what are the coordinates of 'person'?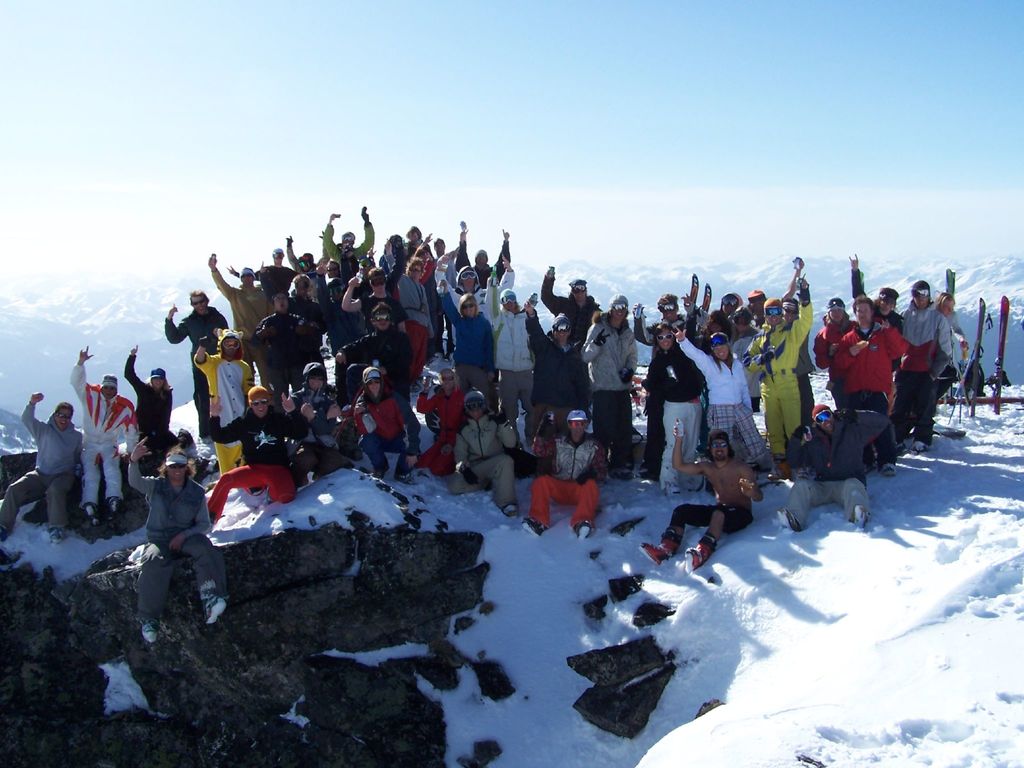
rect(286, 356, 343, 478).
